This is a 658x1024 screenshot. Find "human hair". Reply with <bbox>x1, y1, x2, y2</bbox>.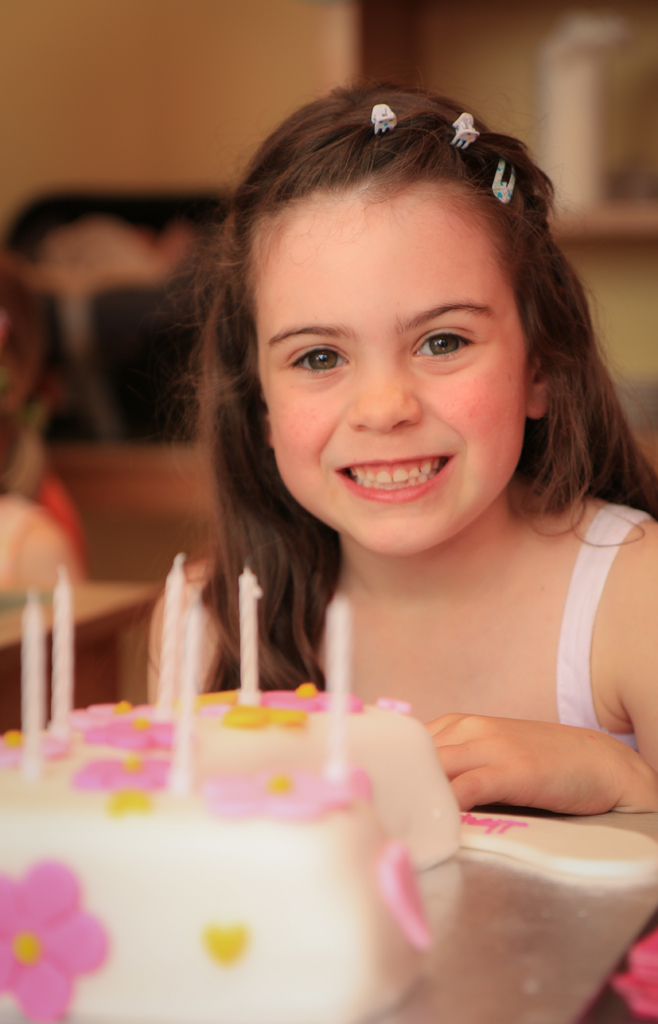
<bbox>123, 104, 586, 683</bbox>.
